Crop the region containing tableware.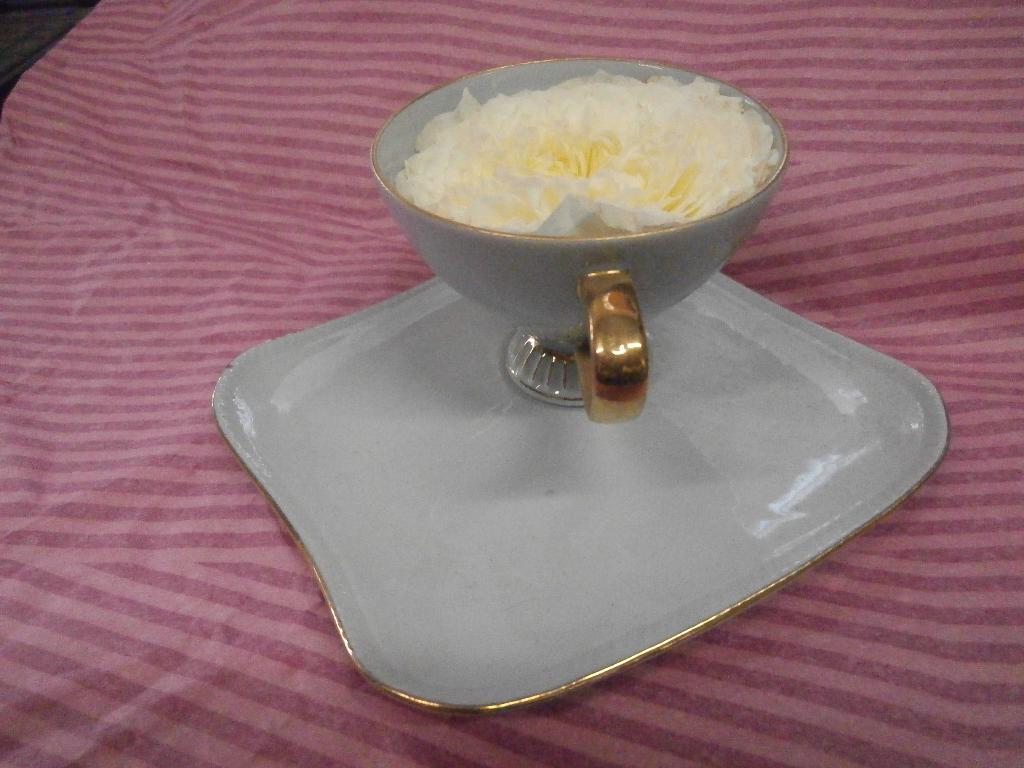
Crop region: 351, 74, 799, 358.
